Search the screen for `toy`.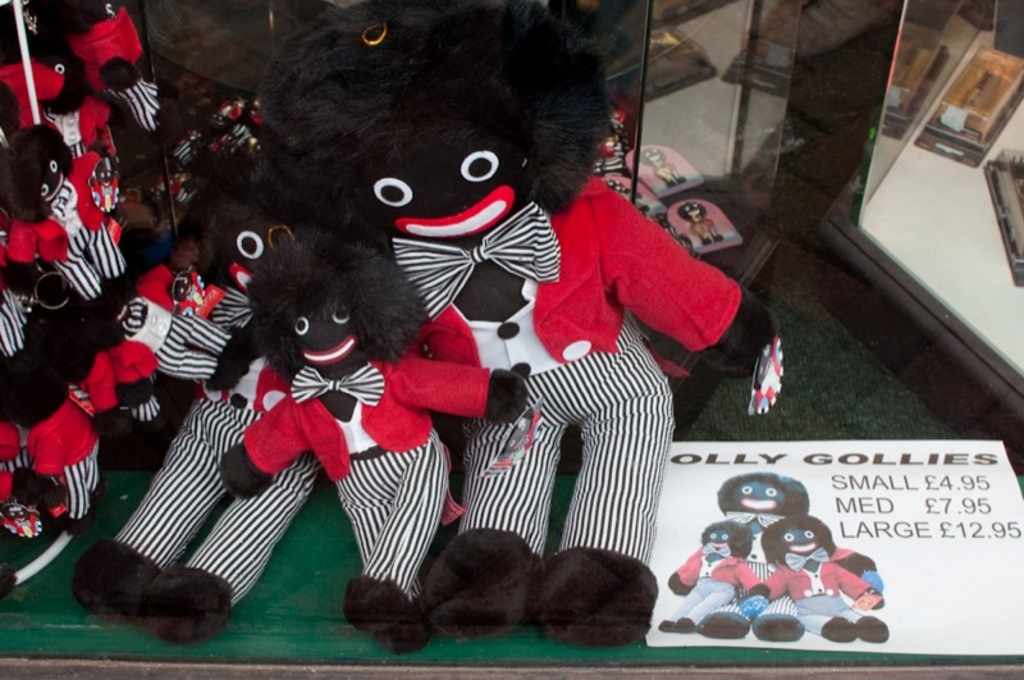
Found at {"x1": 23, "y1": 44, "x2": 119, "y2": 170}.
